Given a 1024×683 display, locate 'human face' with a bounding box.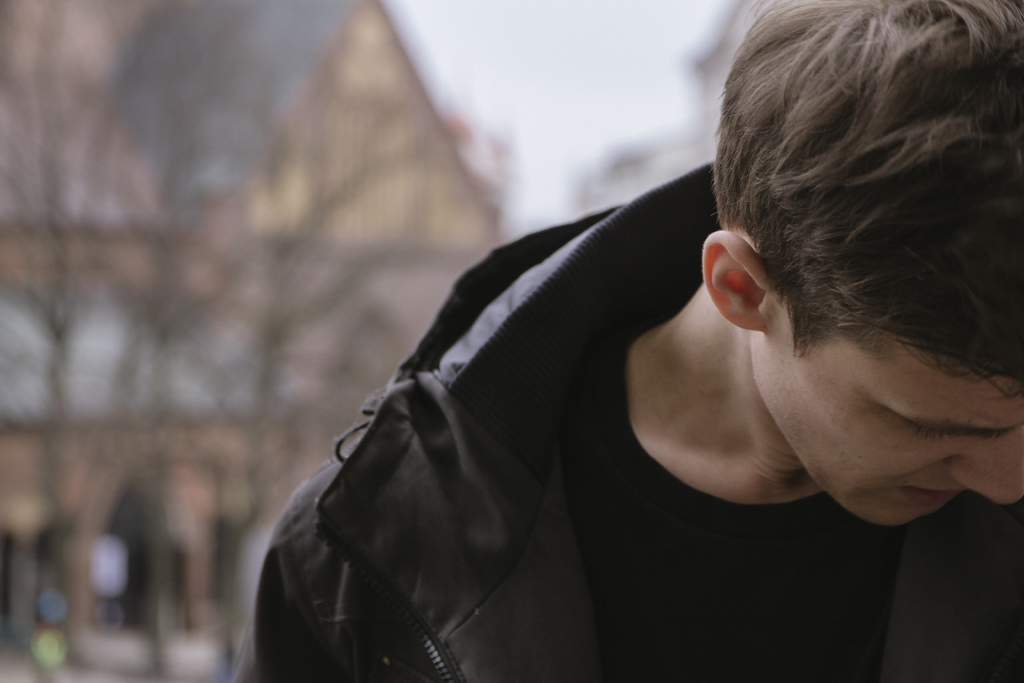
Located: rect(750, 332, 1023, 532).
